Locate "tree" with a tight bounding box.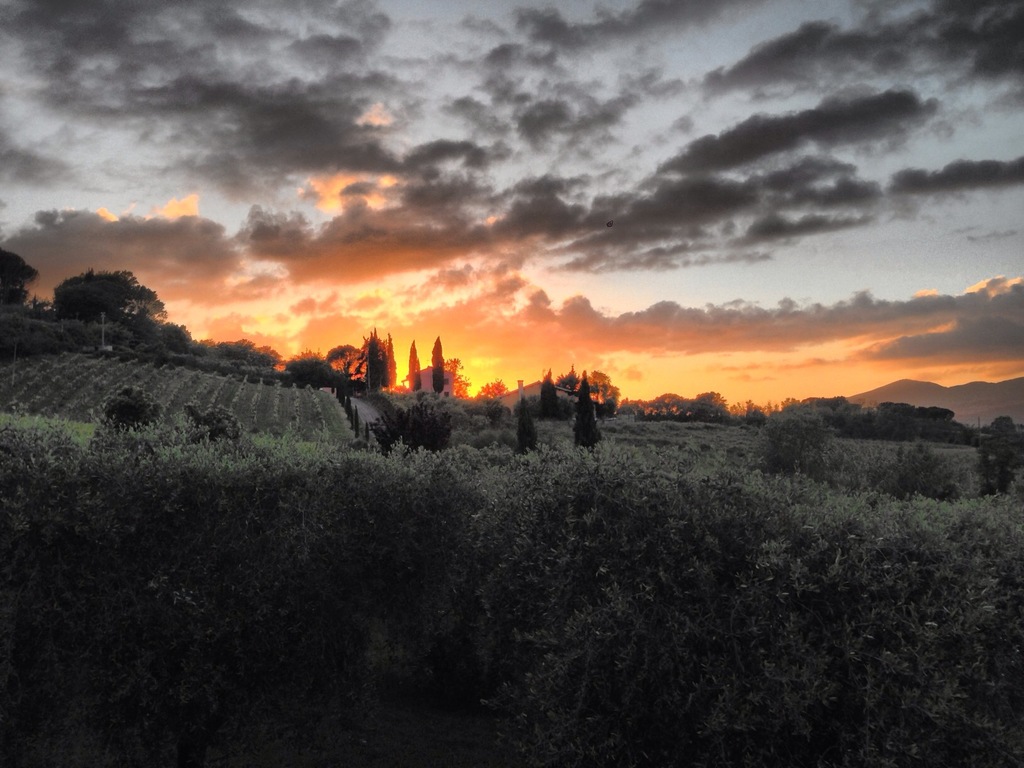
[x1=426, y1=325, x2=448, y2=397].
